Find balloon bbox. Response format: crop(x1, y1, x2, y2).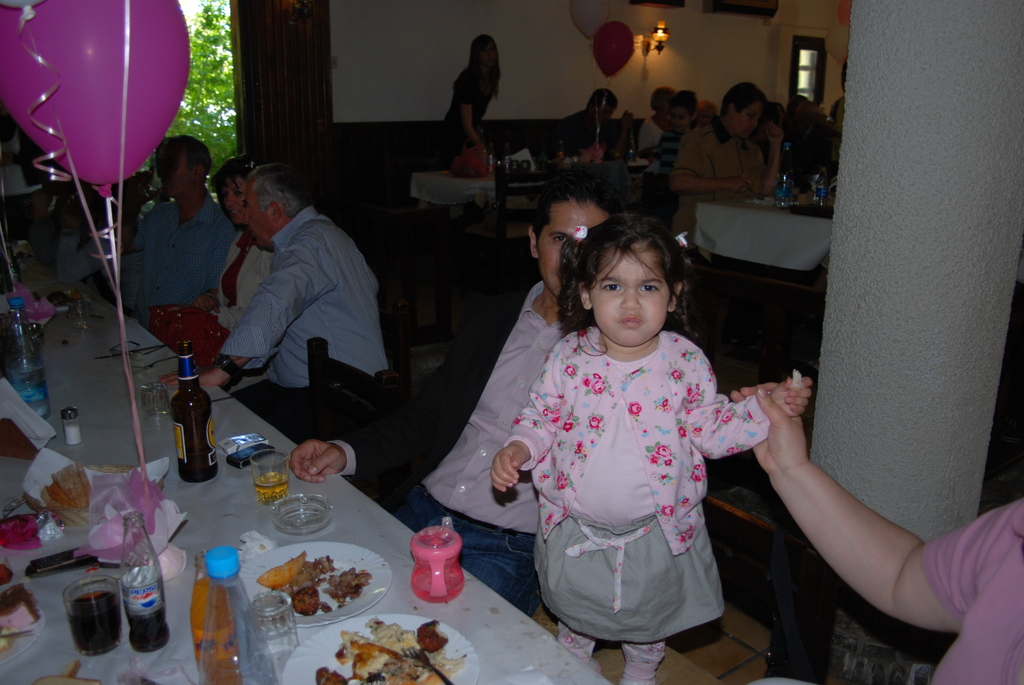
crop(590, 20, 635, 79).
